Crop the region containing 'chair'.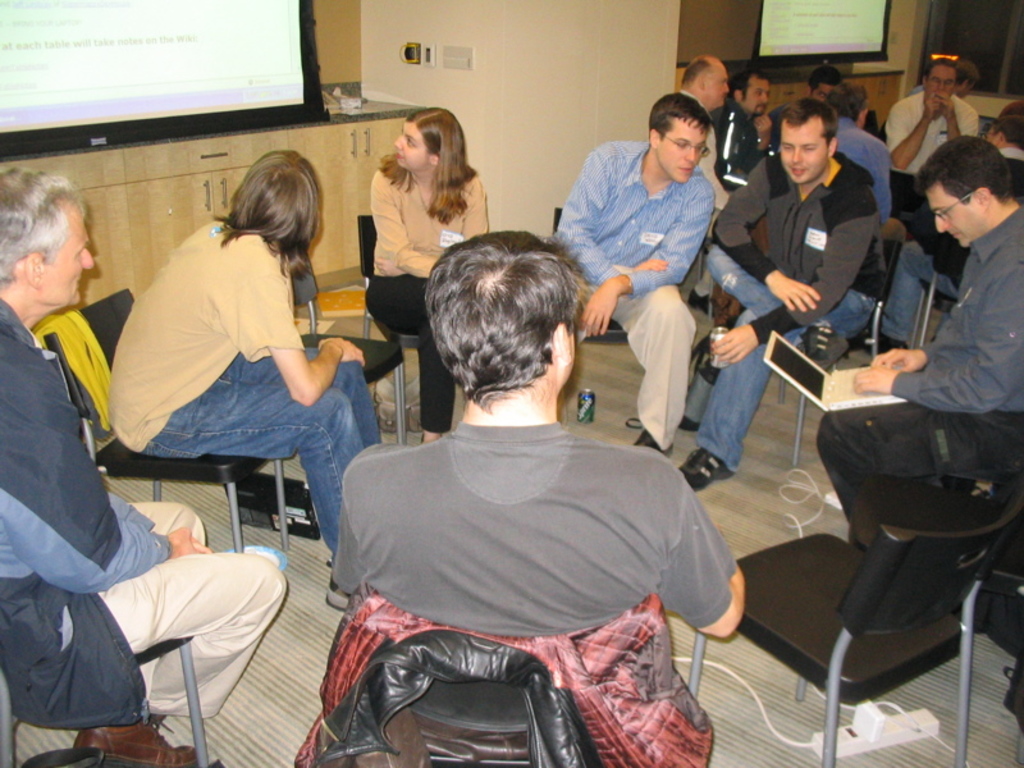
Crop region: [41,287,289,554].
